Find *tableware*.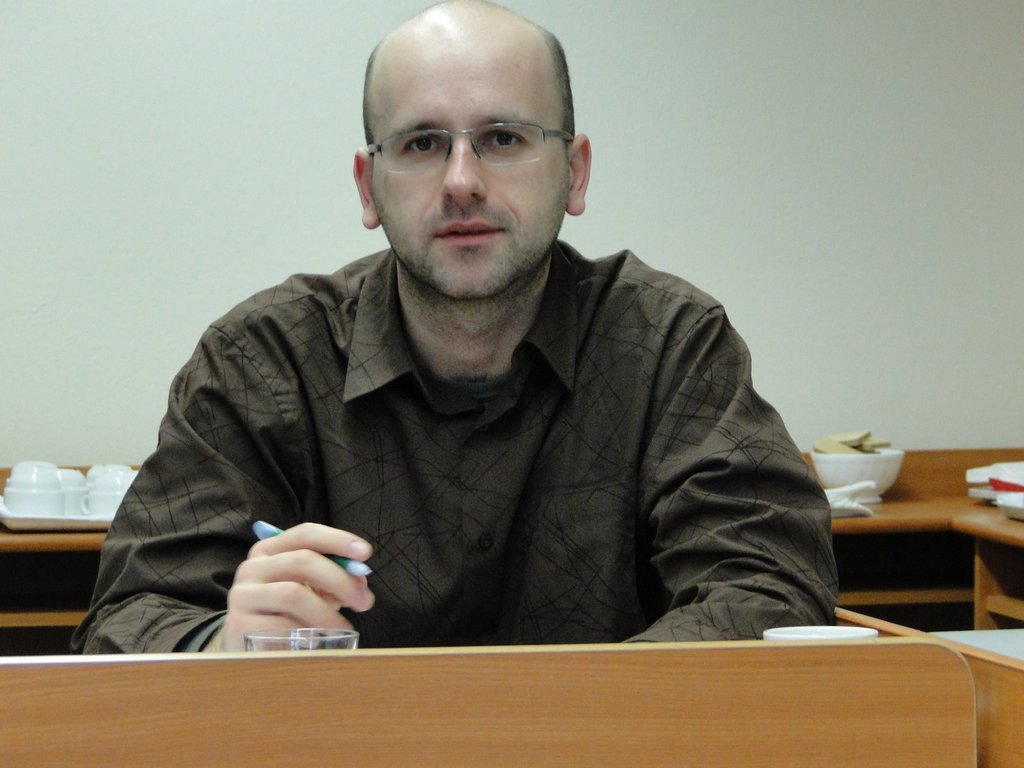
<bbox>812, 445, 907, 503</bbox>.
